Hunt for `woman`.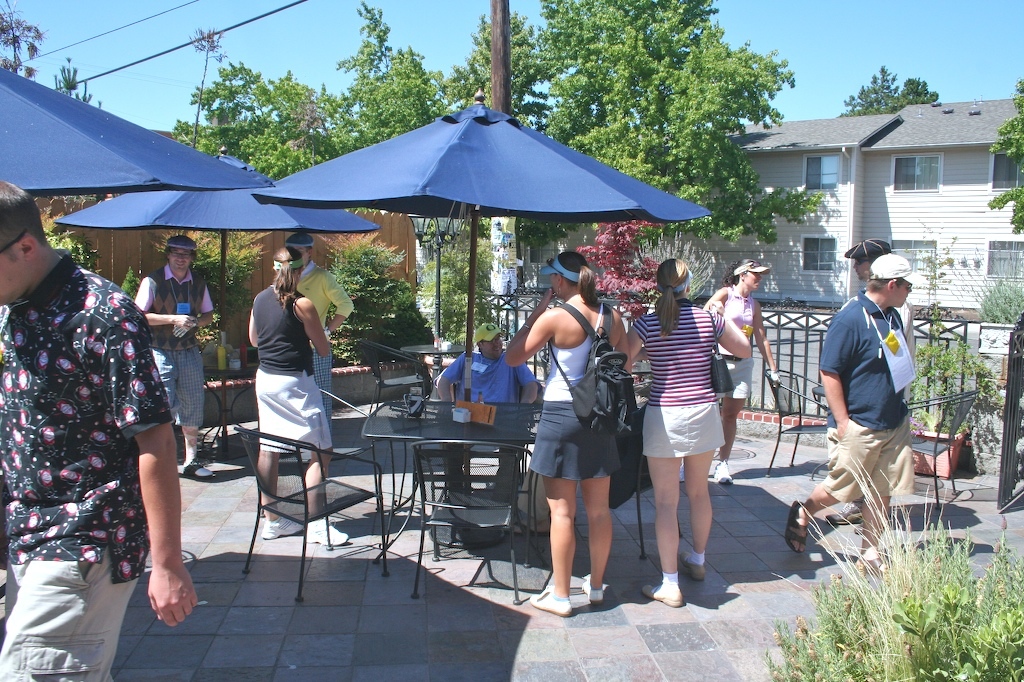
Hunted down at pyautogui.locateOnScreen(501, 245, 634, 617).
